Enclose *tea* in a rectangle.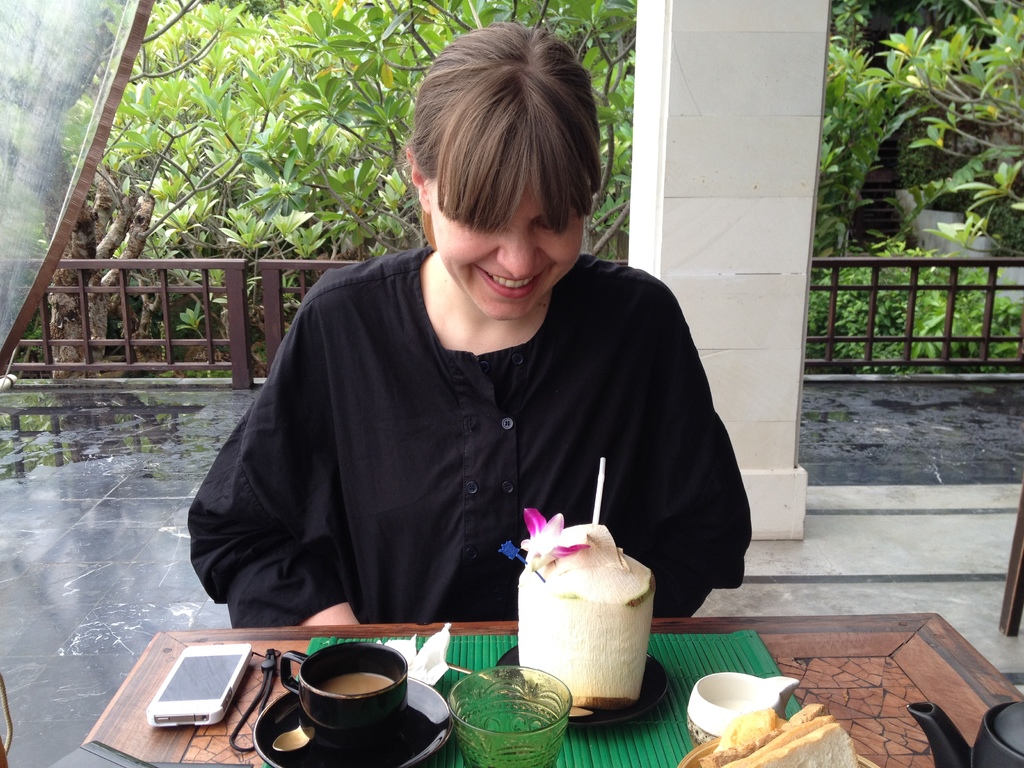
box=[323, 671, 392, 698].
